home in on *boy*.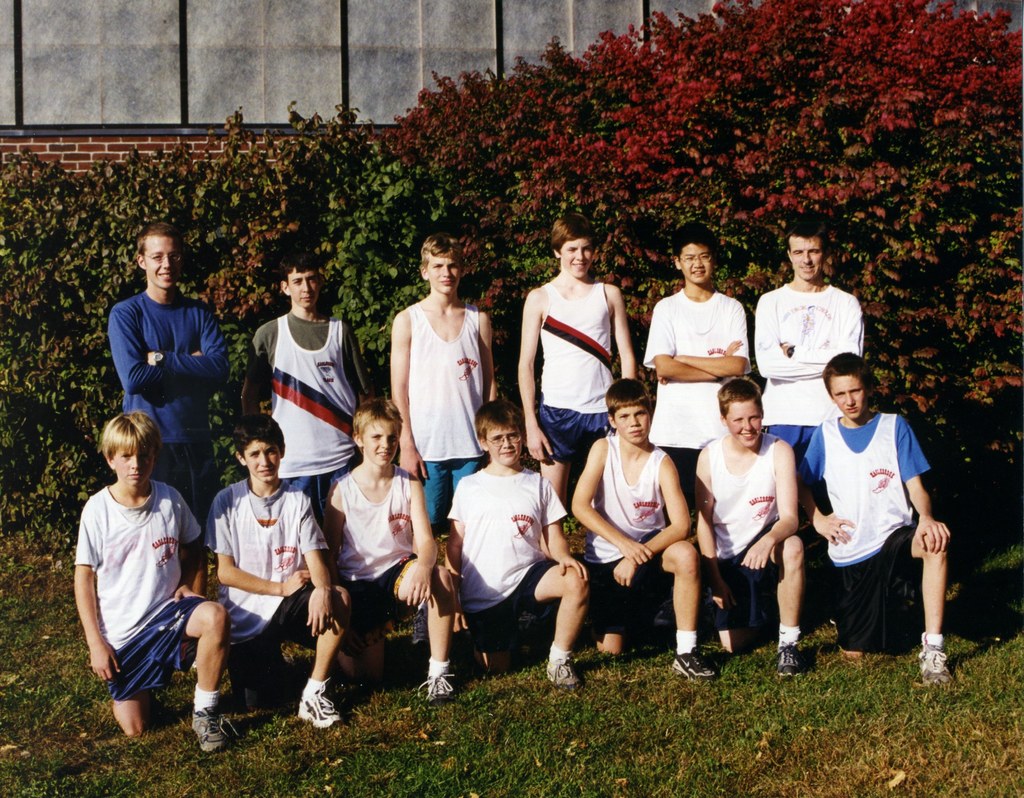
Homed in at 55,393,201,752.
